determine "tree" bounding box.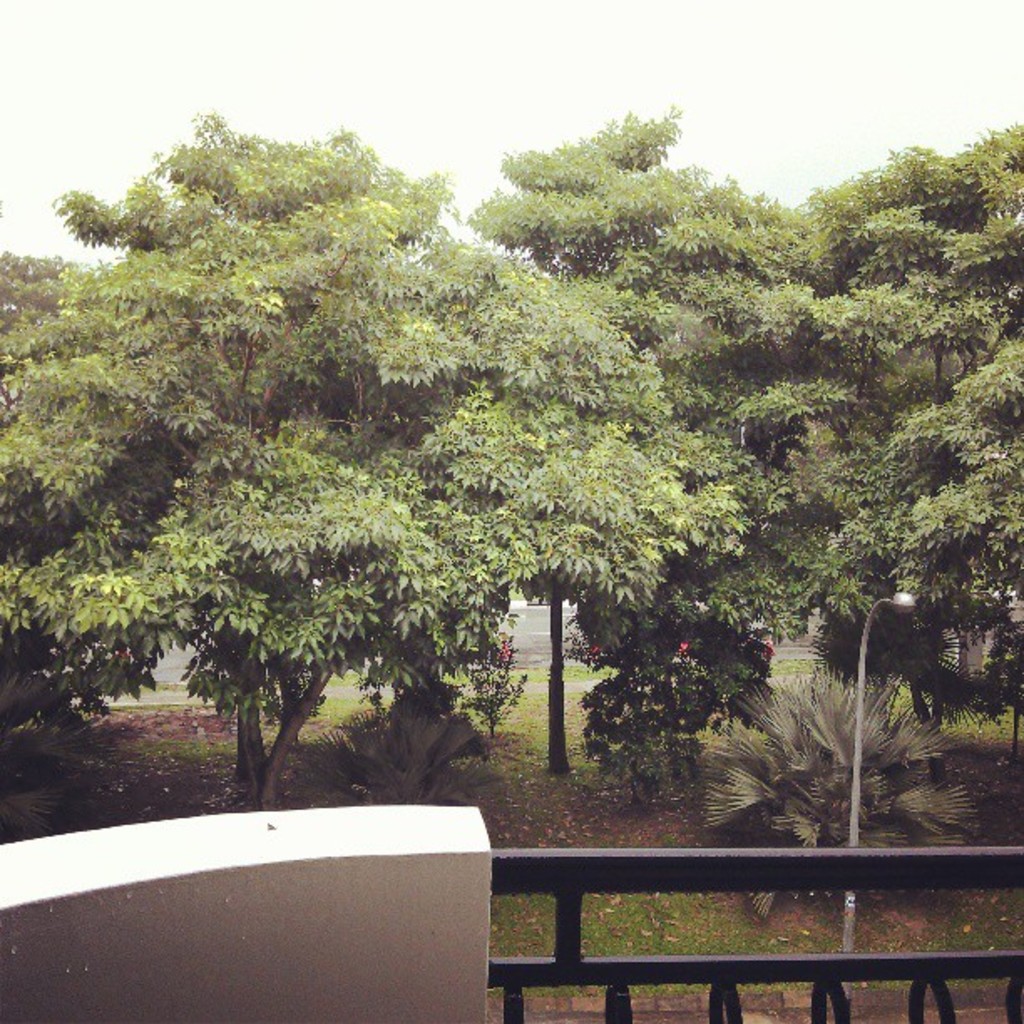
Determined: [0, 114, 755, 803].
